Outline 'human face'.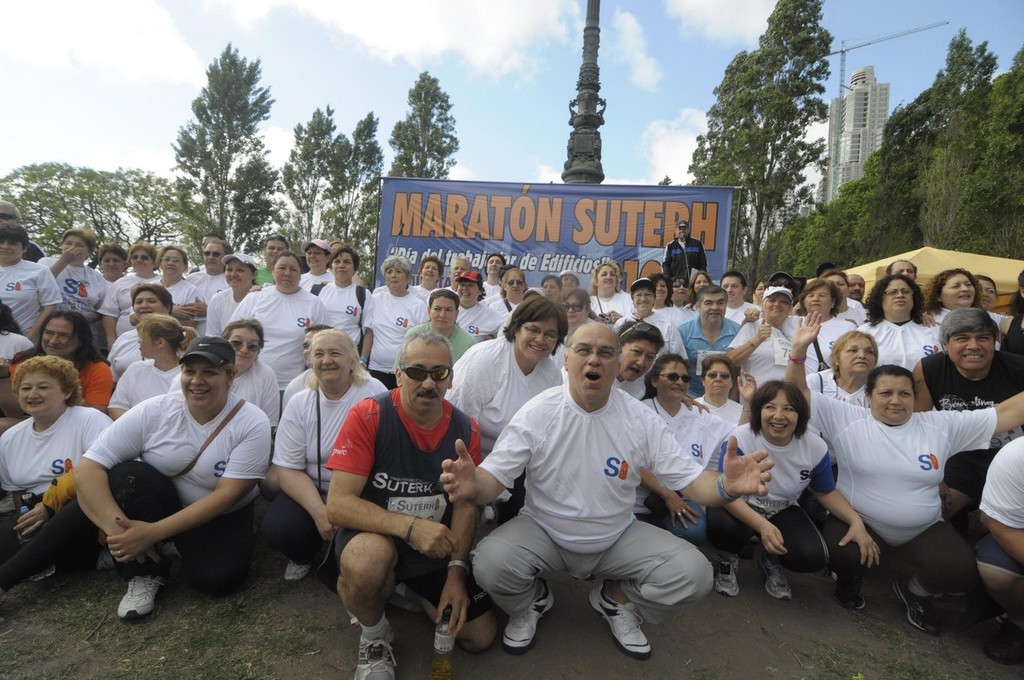
Outline: locate(17, 371, 68, 416).
